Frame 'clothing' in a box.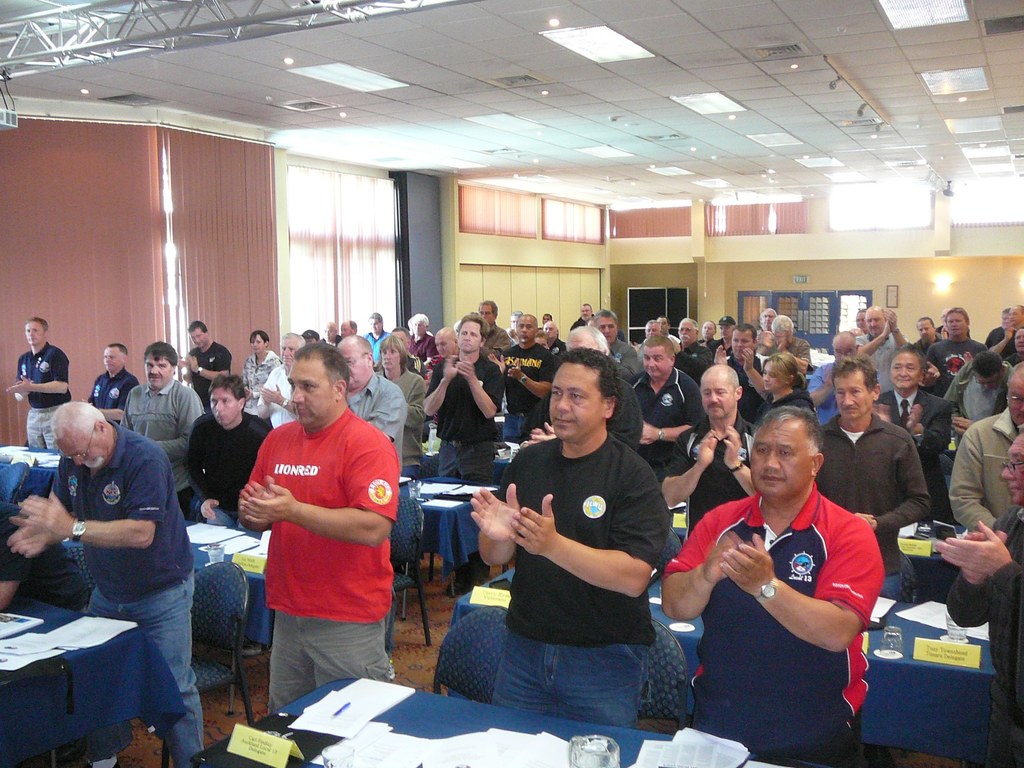
x1=651 y1=479 x2=878 y2=767.
